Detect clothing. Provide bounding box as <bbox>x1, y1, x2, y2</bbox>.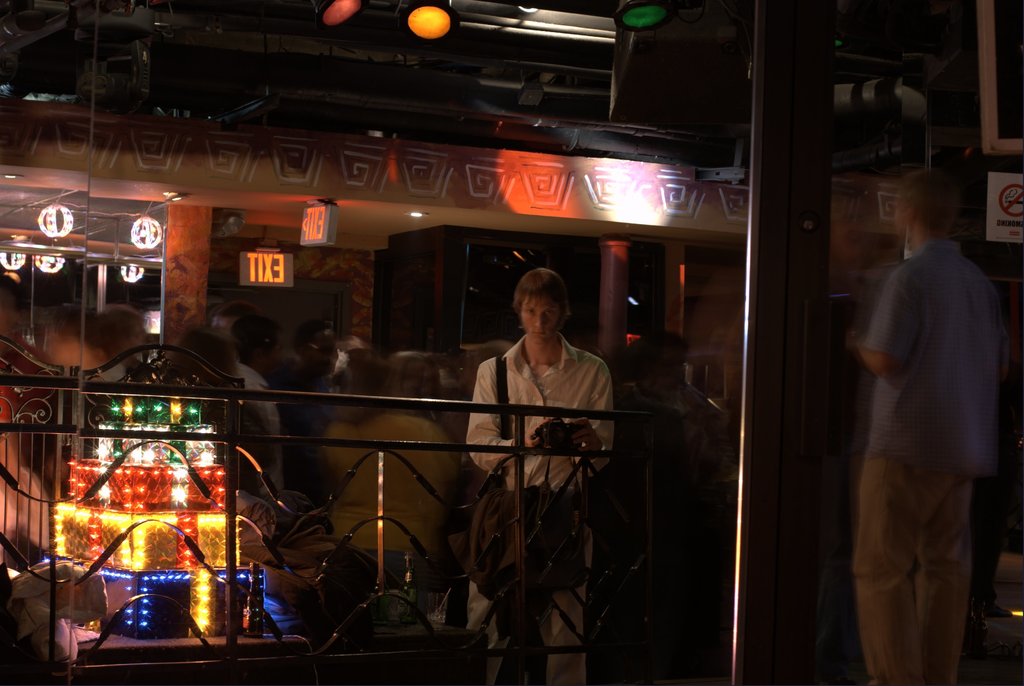
<bbox>234, 362, 271, 473</bbox>.
